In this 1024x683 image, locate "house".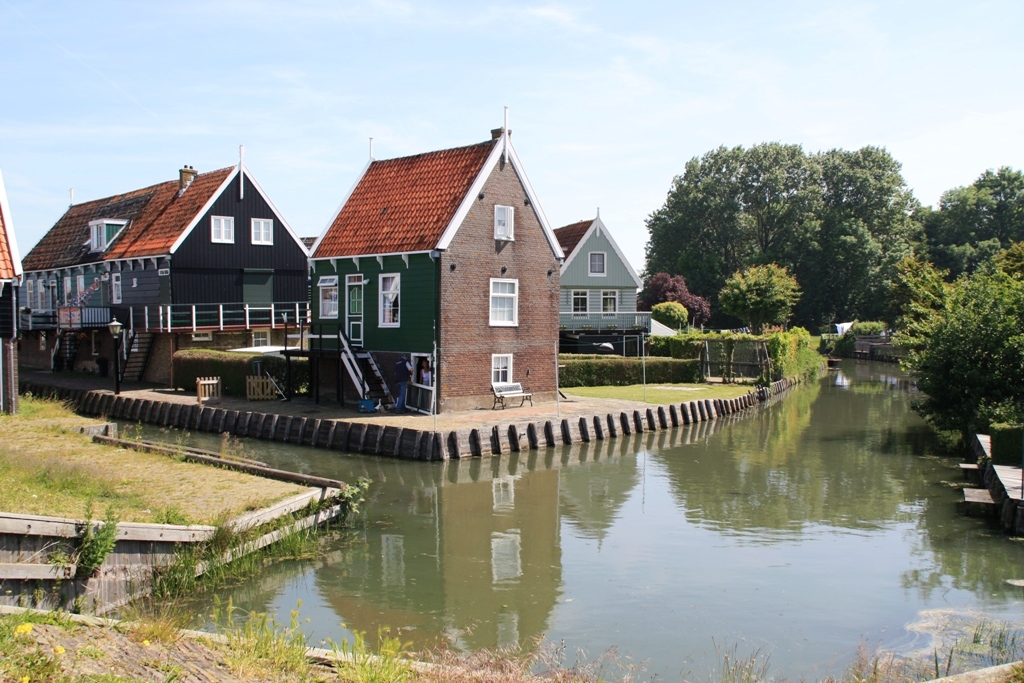
Bounding box: pyautogui.locateOnScreen(301, 104, 558, 412).
